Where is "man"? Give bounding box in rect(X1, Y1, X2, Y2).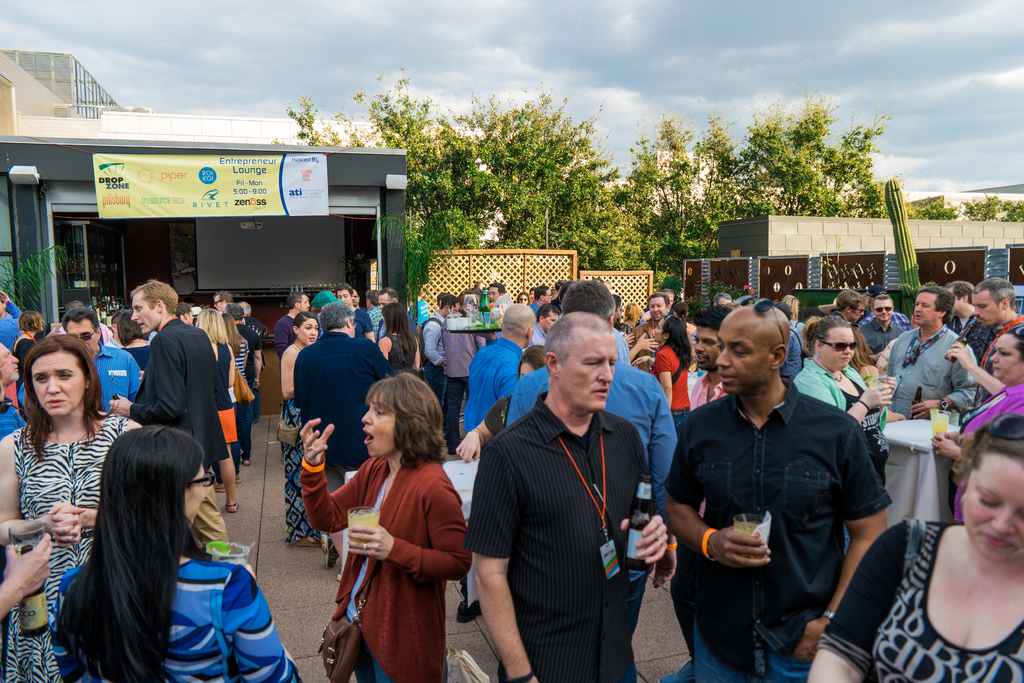
rect(291, 304, 394, 580).
